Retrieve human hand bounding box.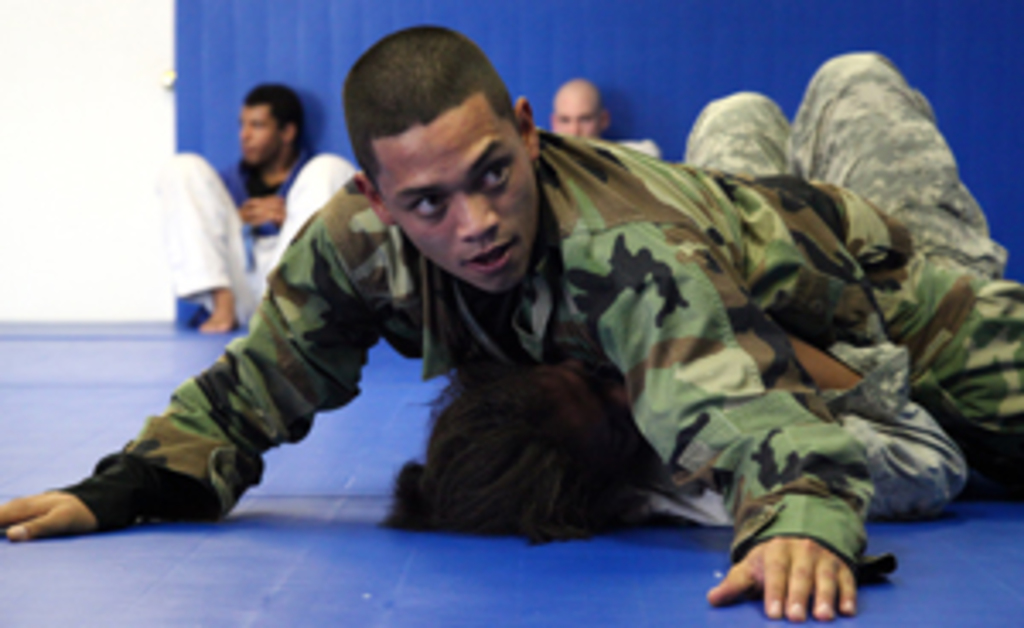
Bounding box: <box>236,195,283,225</box>.
